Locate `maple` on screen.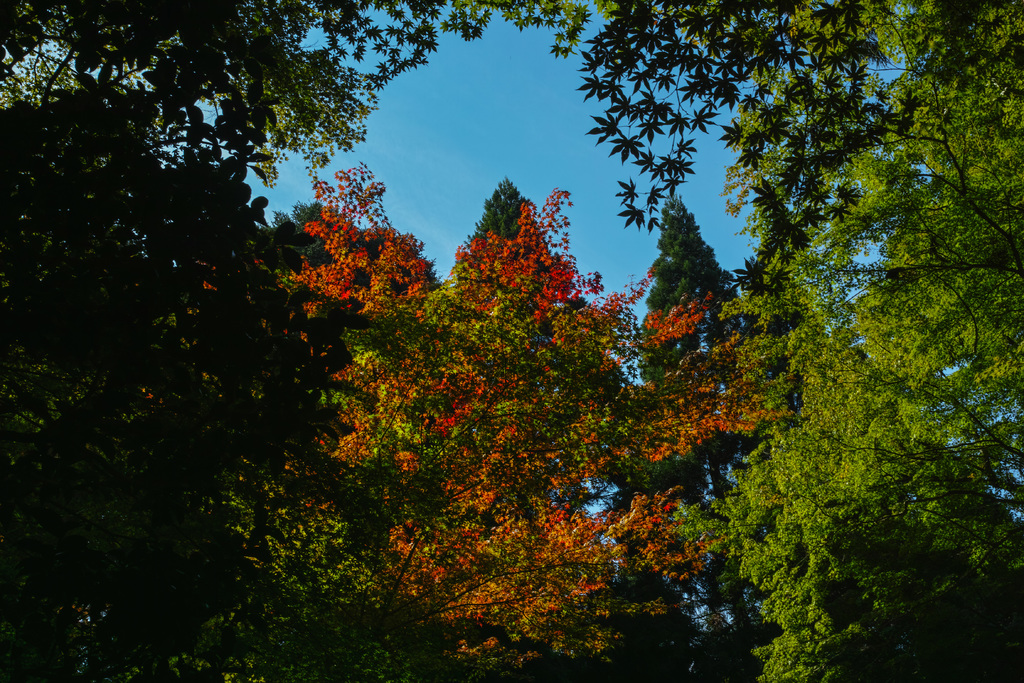
On screen at bbox(322, 180, 776, 680).
